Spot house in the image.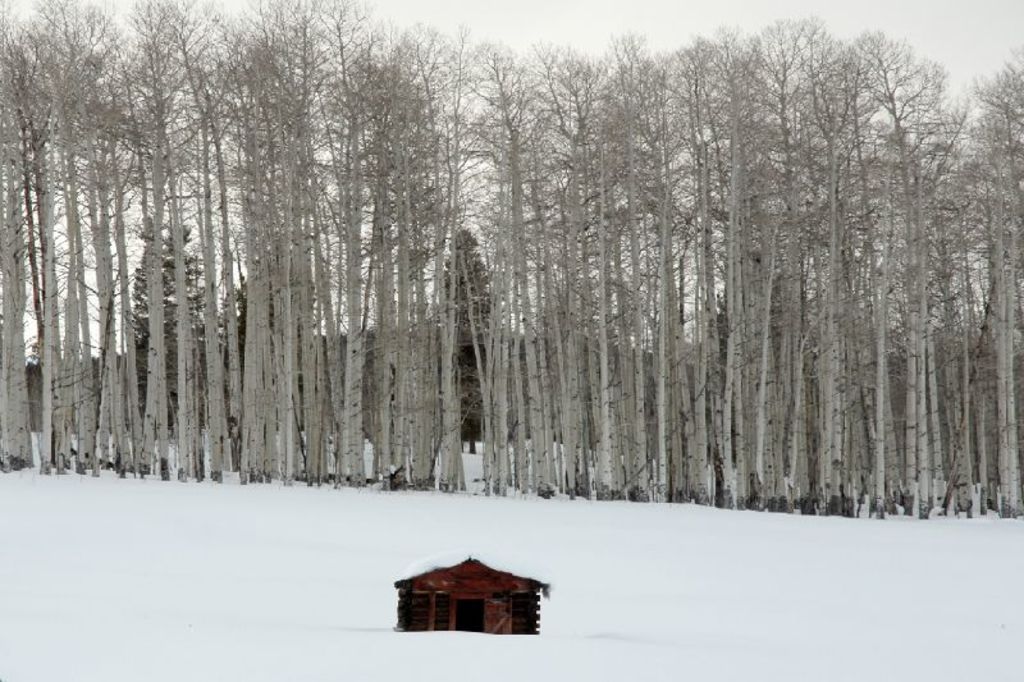
house found at box(390, 554, 547, 636).
